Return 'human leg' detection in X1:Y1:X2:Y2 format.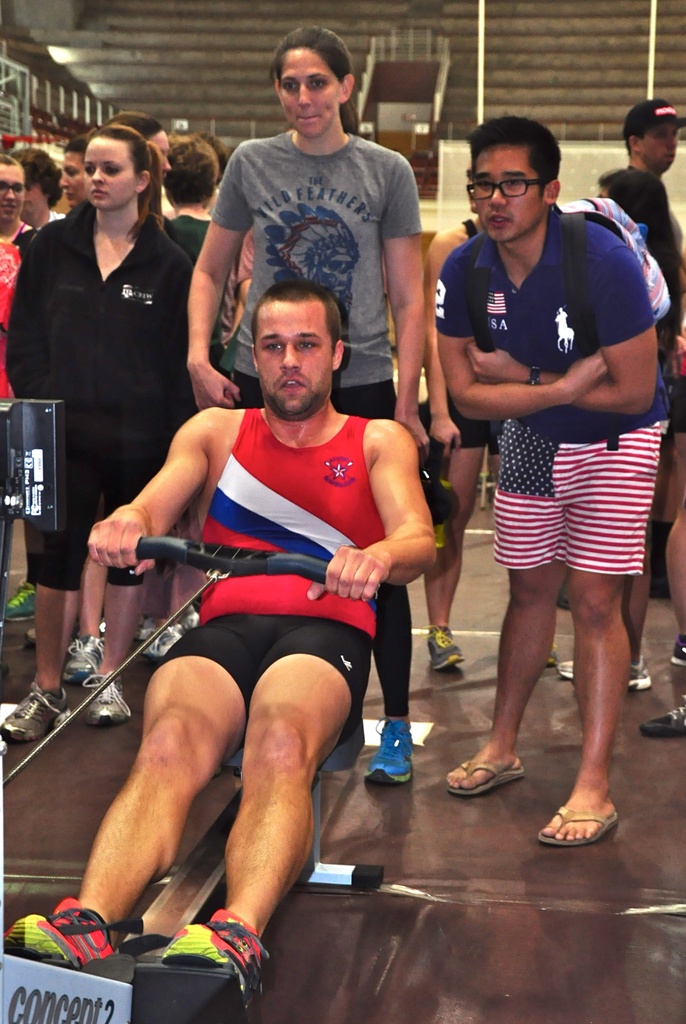
159:612:365:1004.
